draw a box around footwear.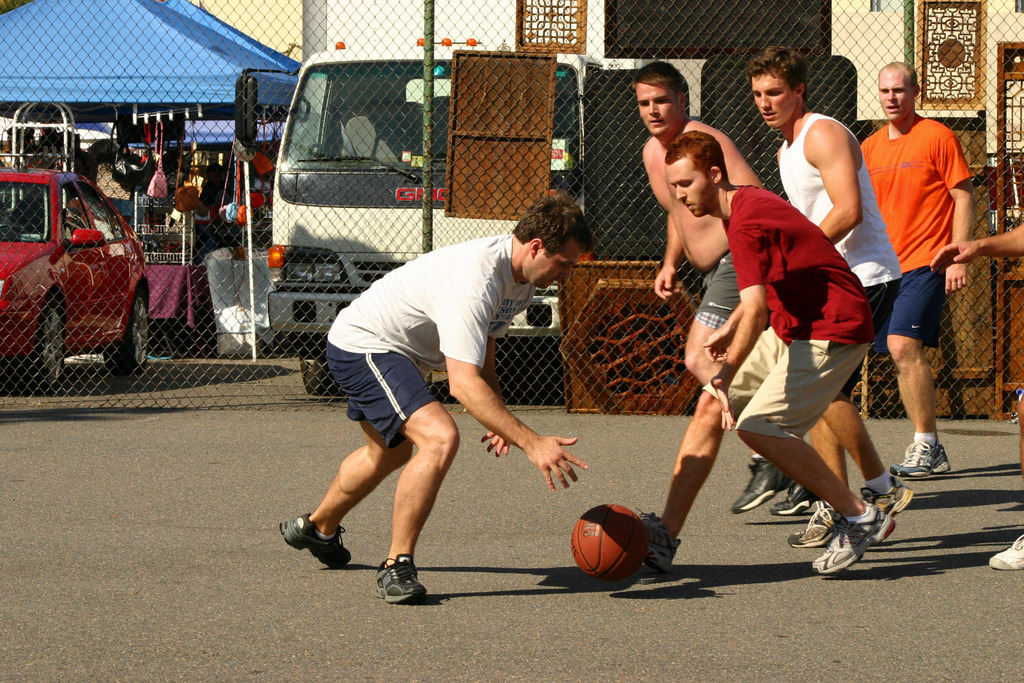
select_region(782, 495, 848, 549).
